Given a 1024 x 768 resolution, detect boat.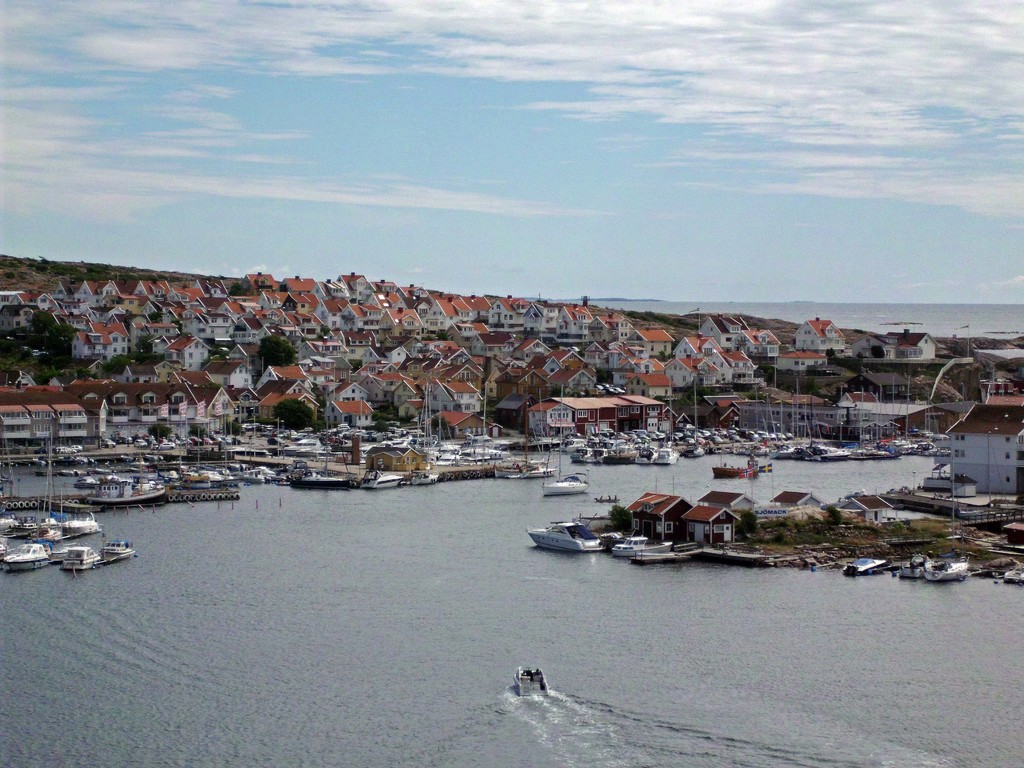
410:467:443:488.
